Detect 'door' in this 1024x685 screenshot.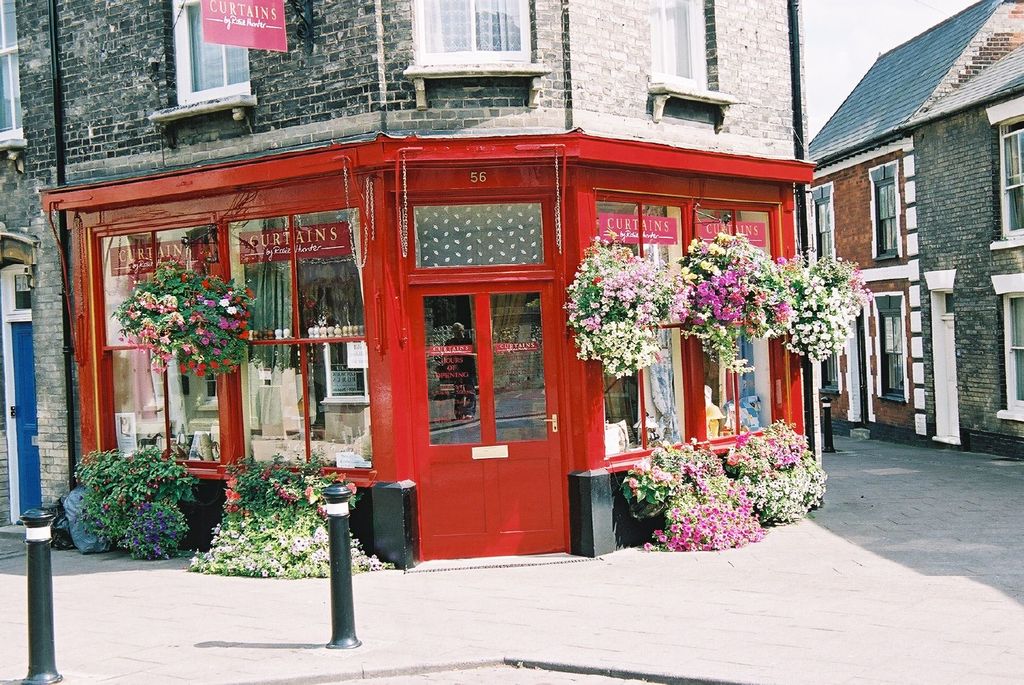
Detection: left=869, top=282, right=912, bottom=434.
